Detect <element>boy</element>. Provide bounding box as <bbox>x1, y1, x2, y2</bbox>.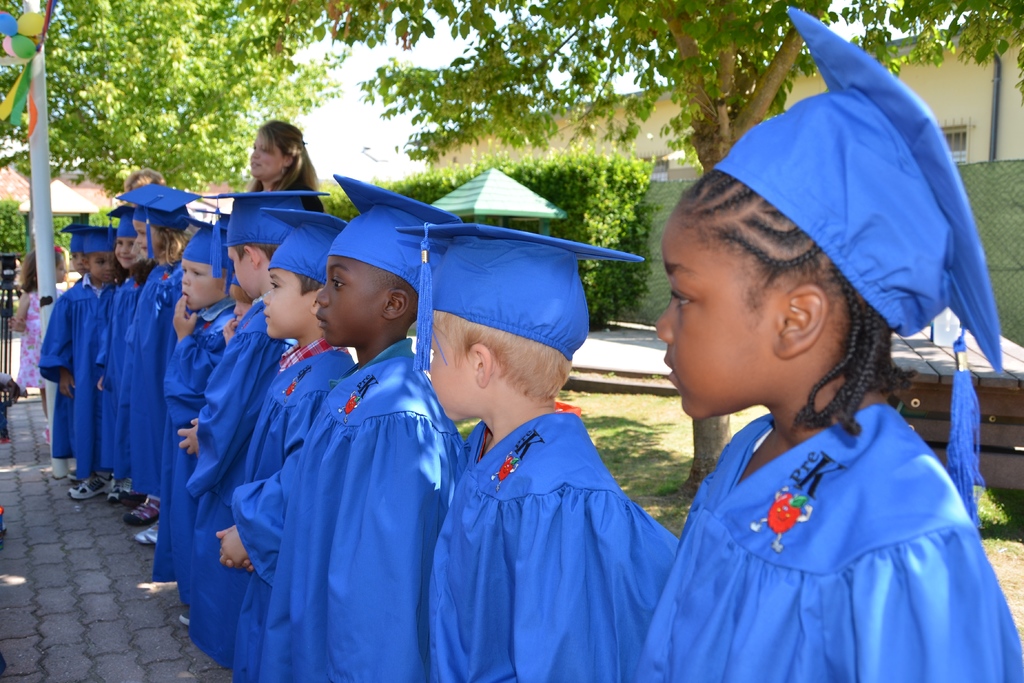
<bbox>388, 211, 689, 682</bbox>.
